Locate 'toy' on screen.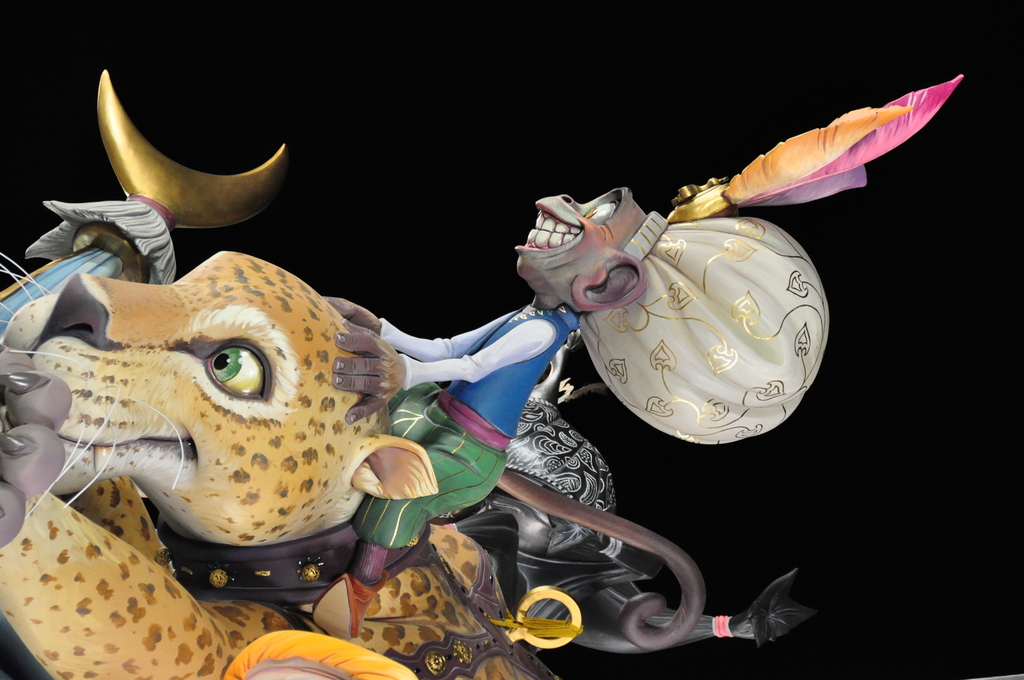
On screen at <region>0, 168, 627, 679</region>.
